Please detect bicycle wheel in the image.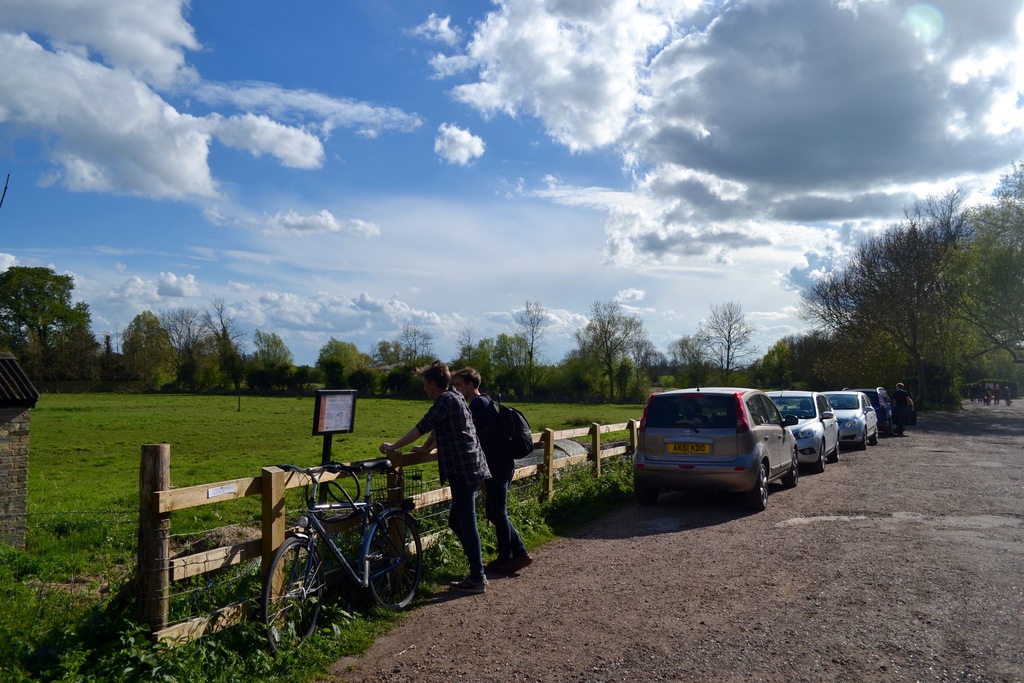
bbox=[266, 543, 319, 641].
